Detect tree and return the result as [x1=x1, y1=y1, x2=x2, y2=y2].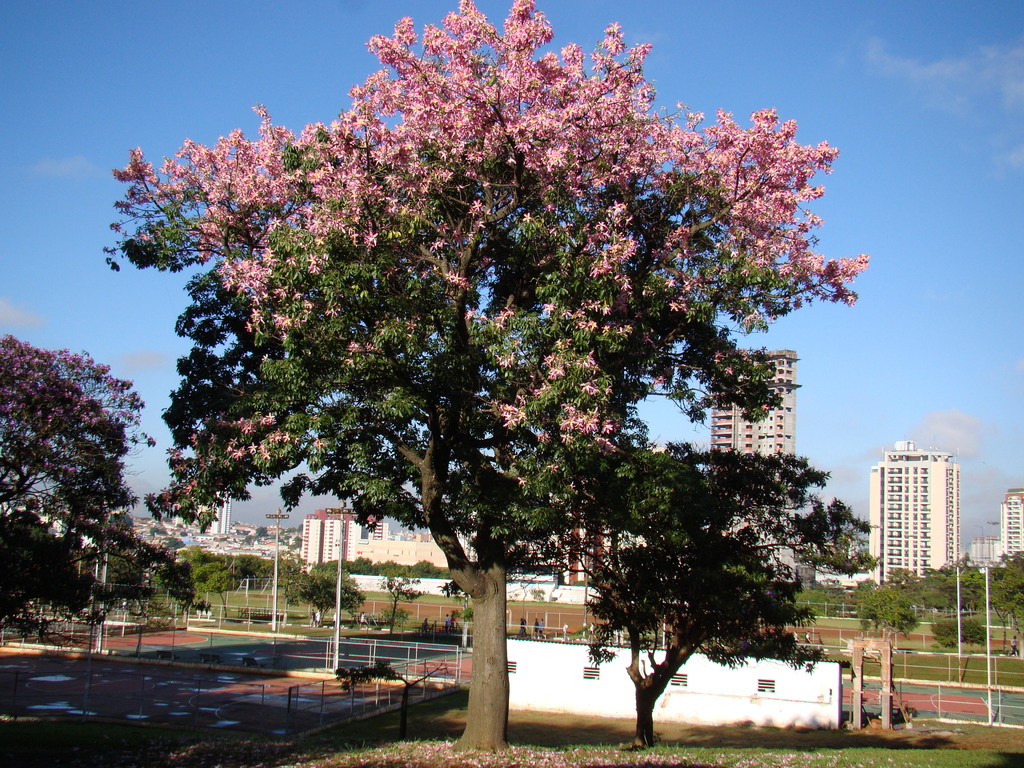
[x1=76, y1=544, x2=141, y2=593].
